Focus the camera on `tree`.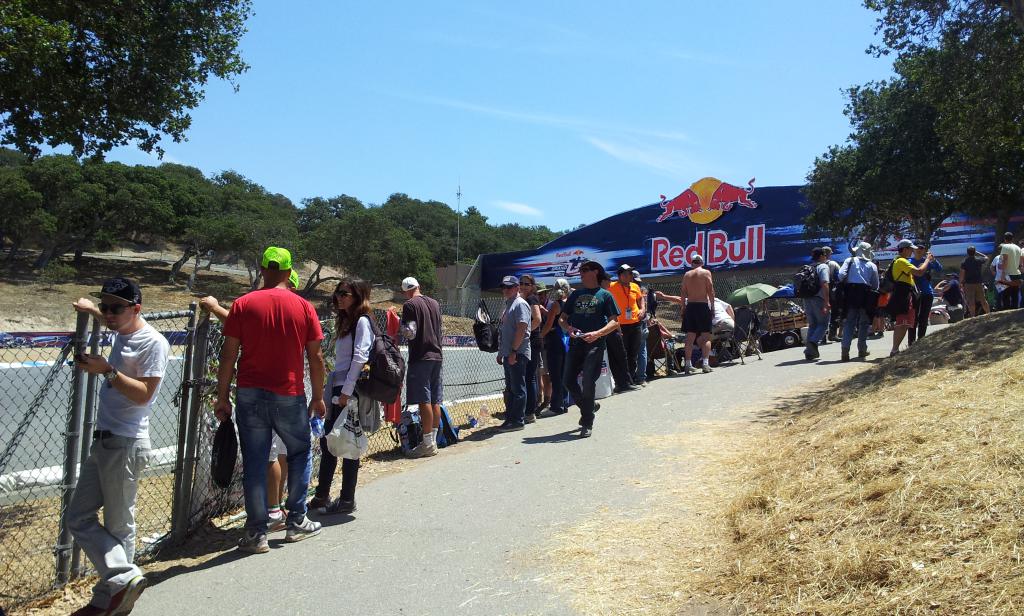
Focus region: [0,0,271,232].
